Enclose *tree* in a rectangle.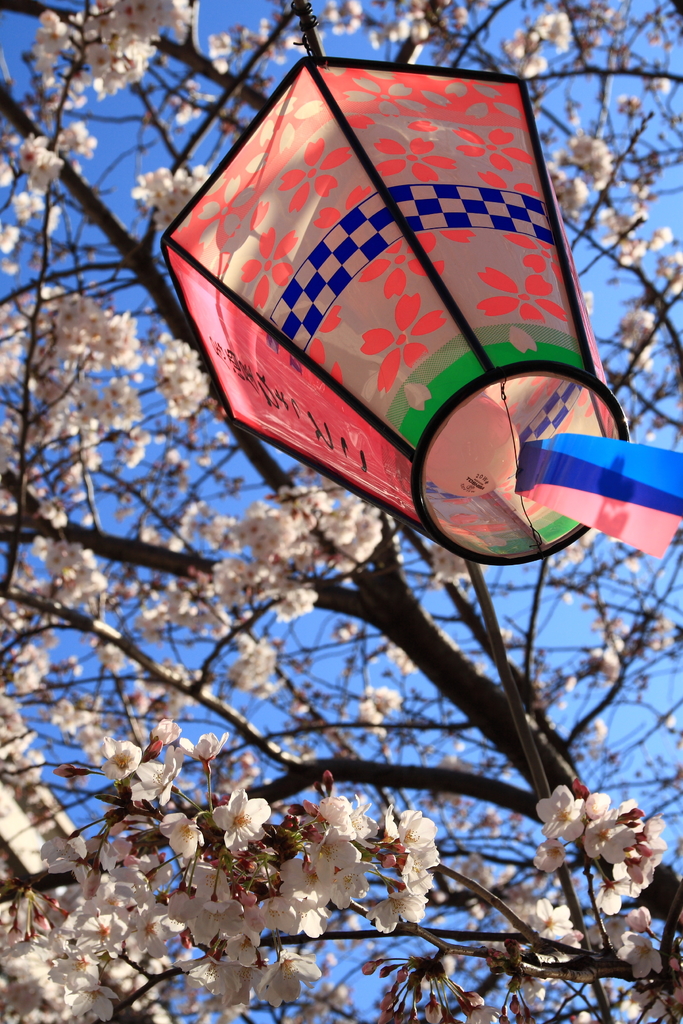
bbox(0, 0, 682, 1023).
